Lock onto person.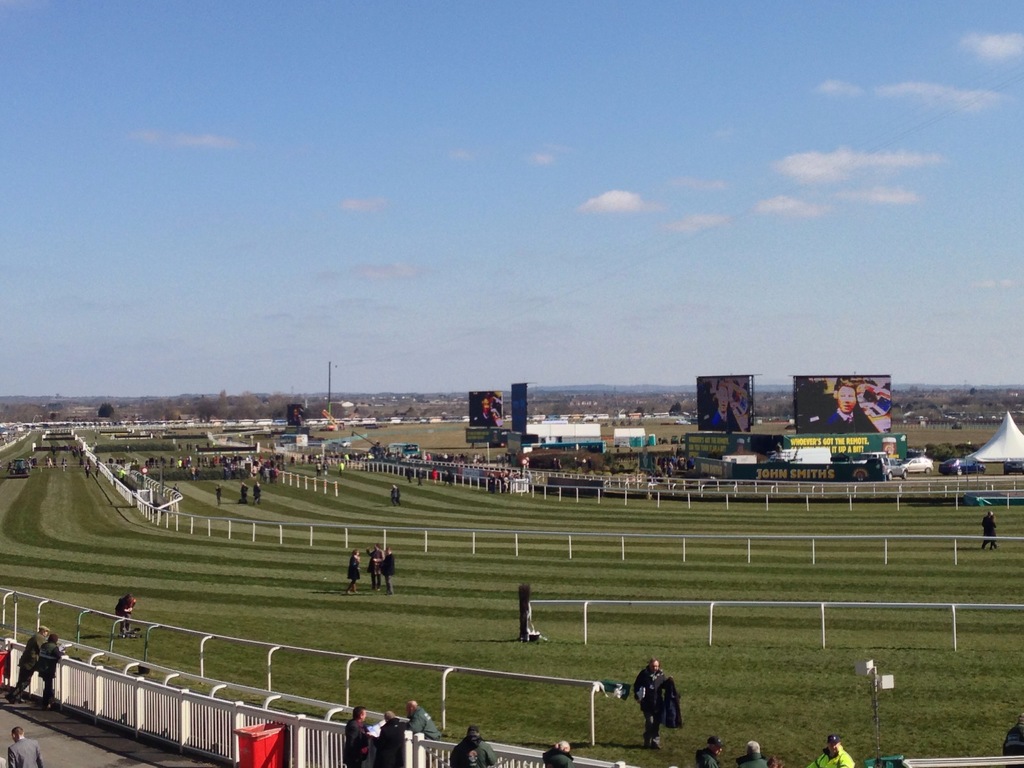
Locked: <region>253, 479, 263, 504</region>.
